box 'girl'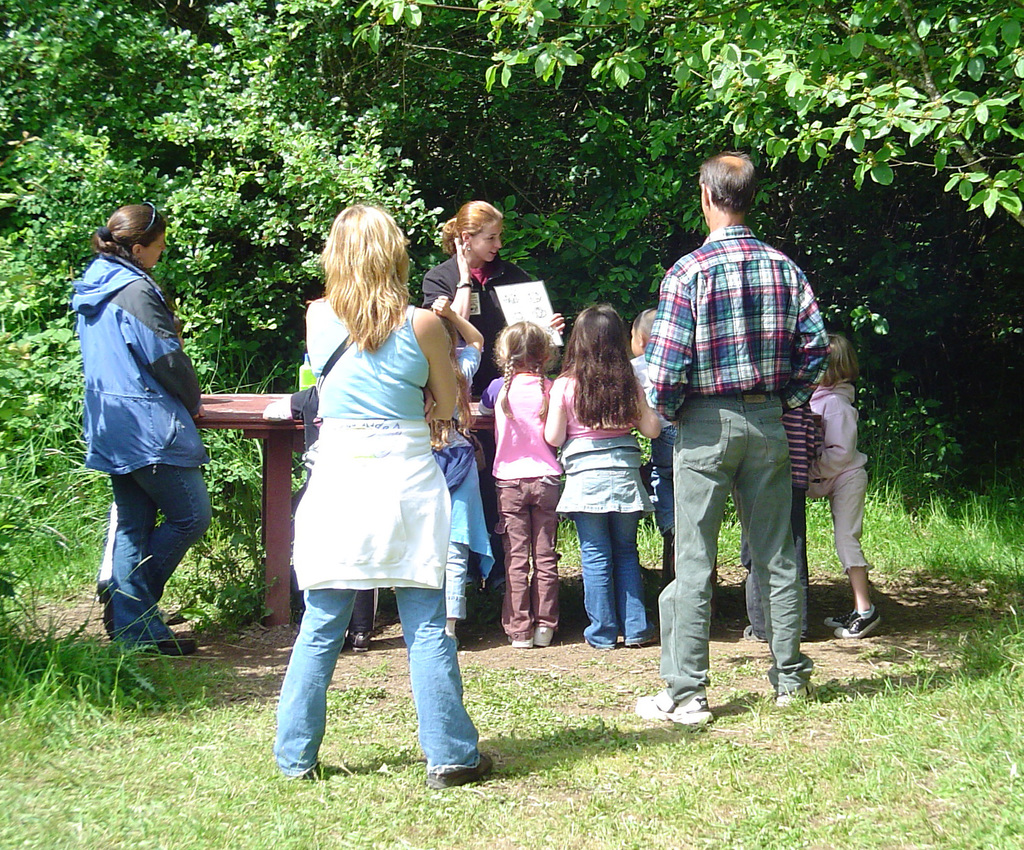
(x1=424, y1=291, x2=498, y2=650)
